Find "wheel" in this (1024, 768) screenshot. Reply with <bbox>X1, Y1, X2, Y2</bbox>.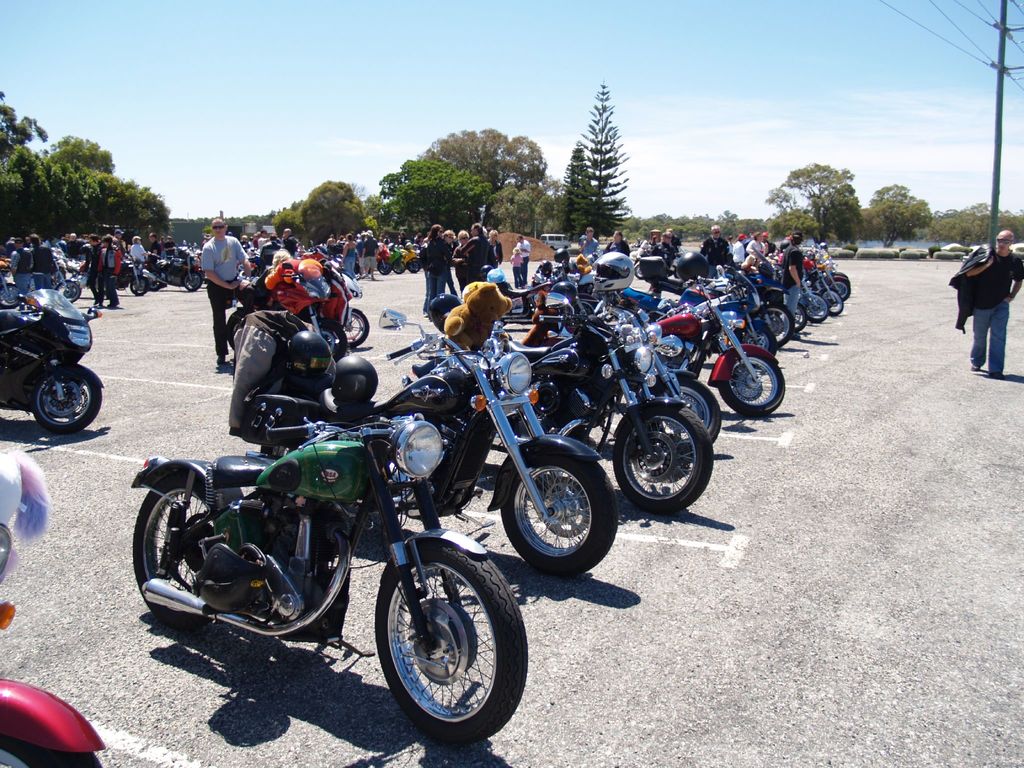
<bbox>375, 257, 387, 275</bbox>.
